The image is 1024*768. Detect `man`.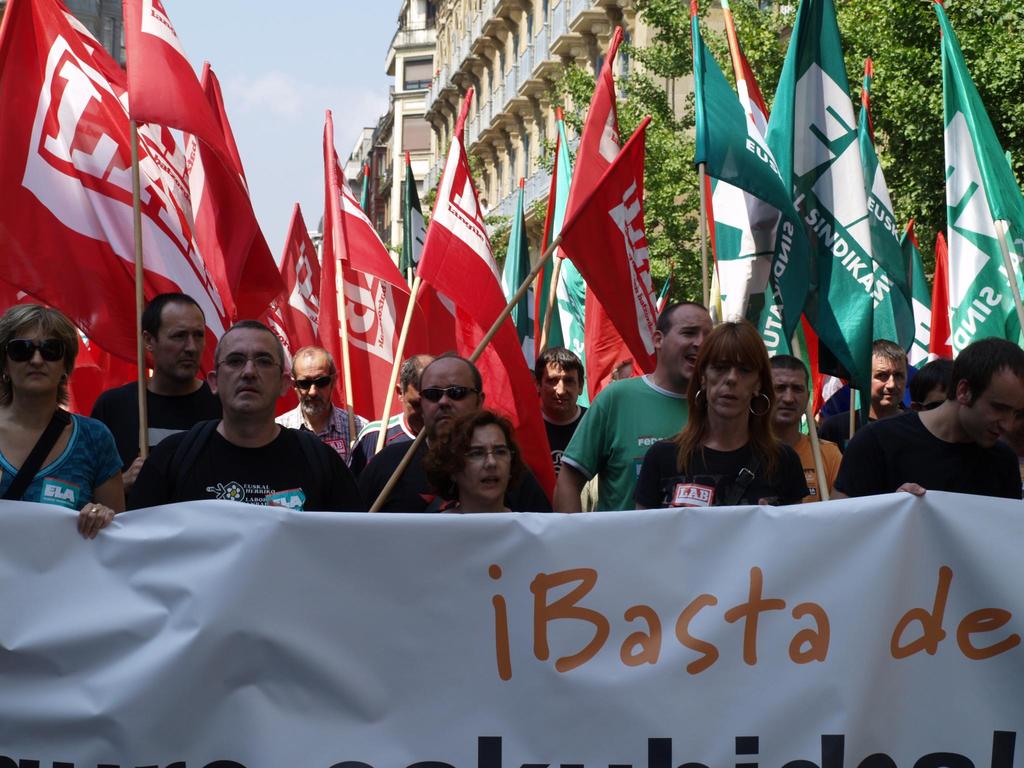
Detection: box=[91, 294, 216, 506].
